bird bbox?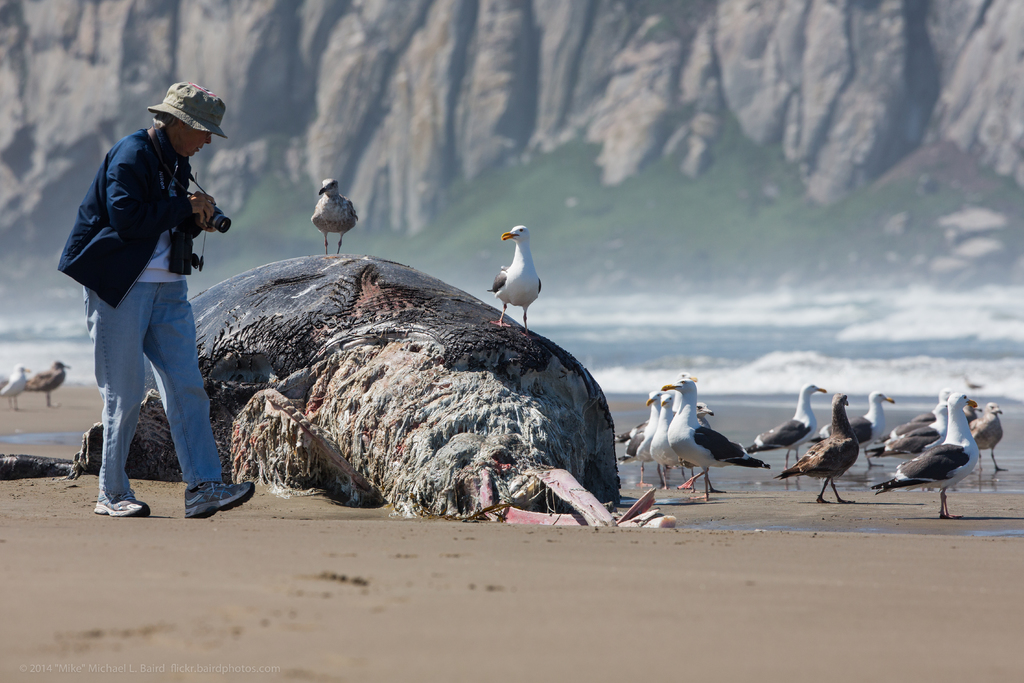
(x1=864, y1=390, x2=984, y2=513)
